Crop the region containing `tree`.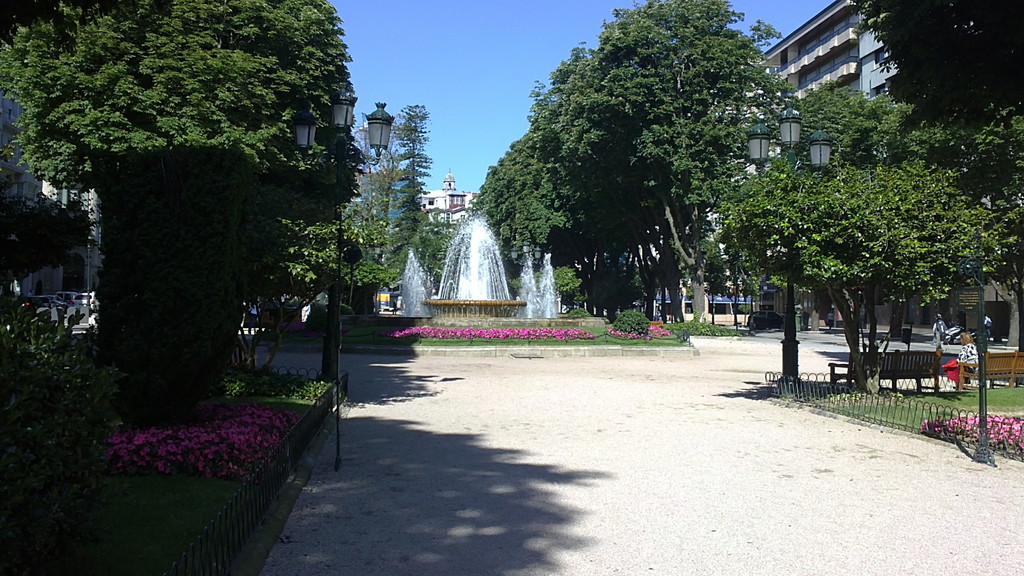
Crop region: bbox(12, 28, 351, 397).
